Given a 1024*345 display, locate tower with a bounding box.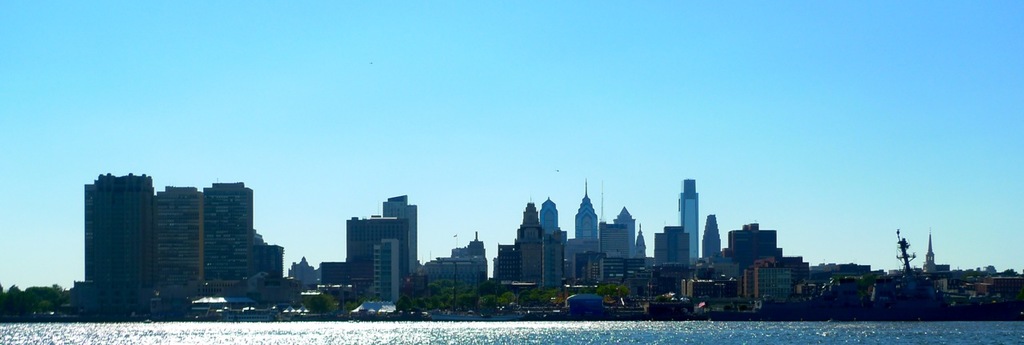
Located: {"left": 568, "top": 191, "right": 600, "bottom": 315}.
